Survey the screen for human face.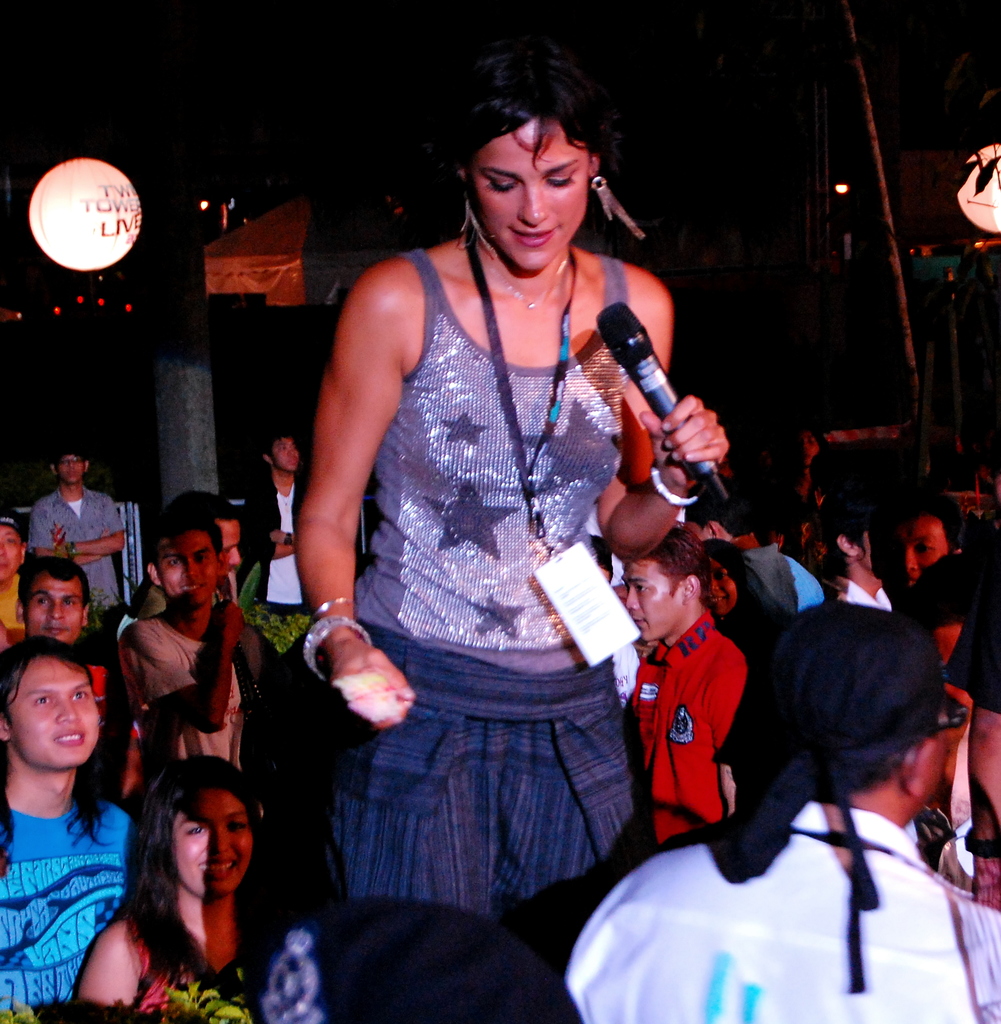
Survey found: (x1=161, y1=543, x2=217, y2=617).
